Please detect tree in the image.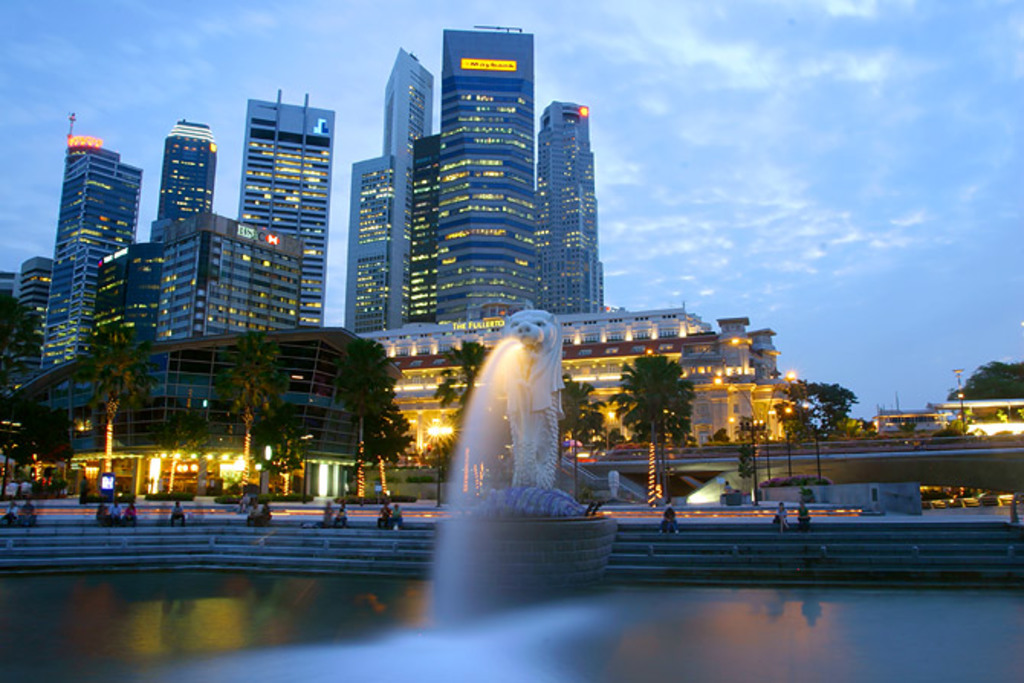
223 335 284 484.
